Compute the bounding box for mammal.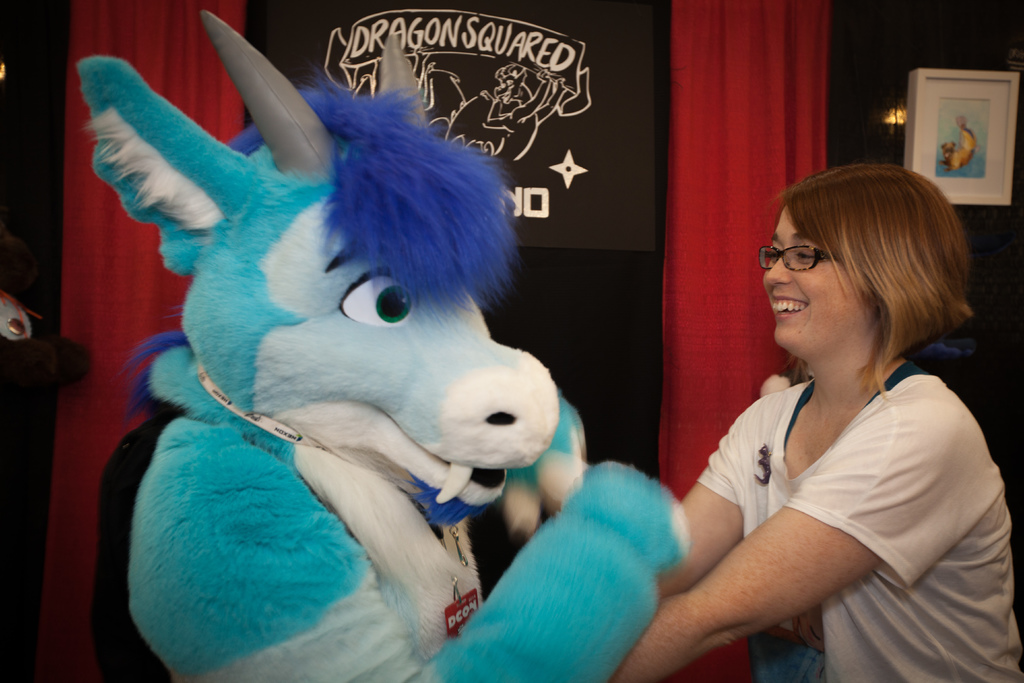
Rect(939, 115, 980, 174).
